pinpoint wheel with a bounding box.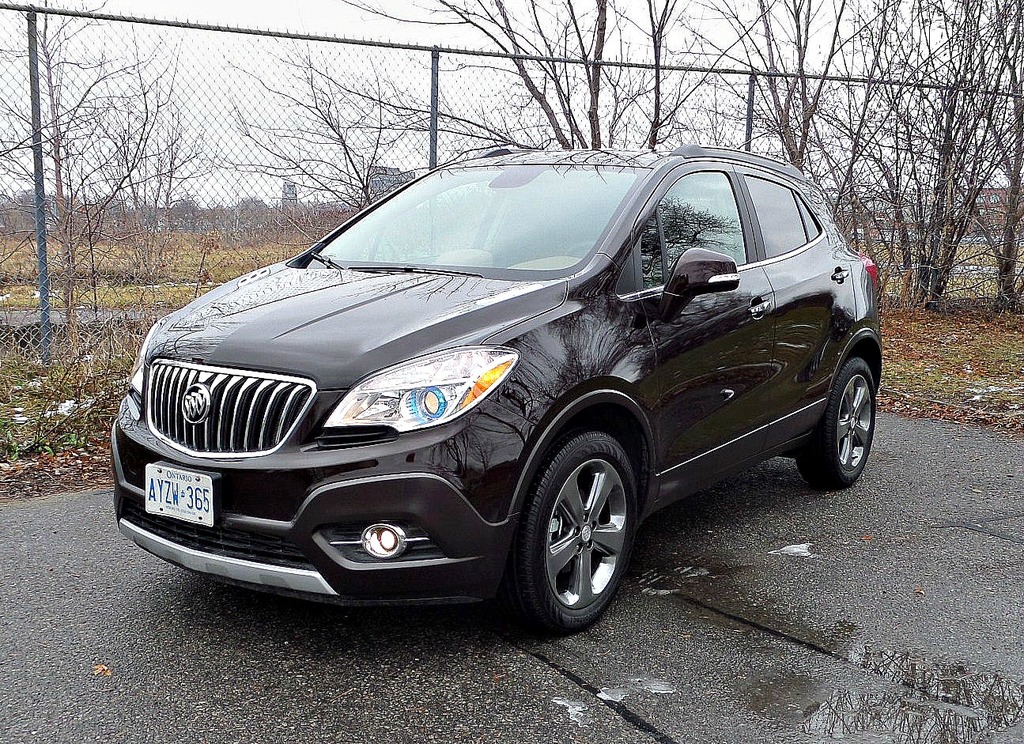
bbox=(788, 350, 877, 488).
